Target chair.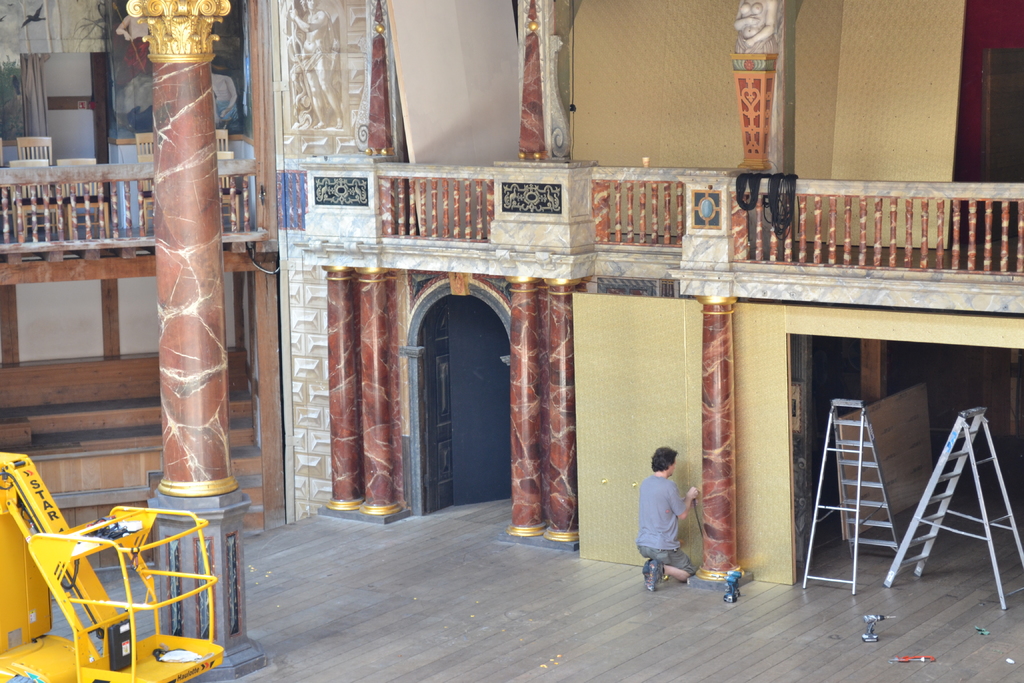
Target region: locate(55, 156, 110, 236).
